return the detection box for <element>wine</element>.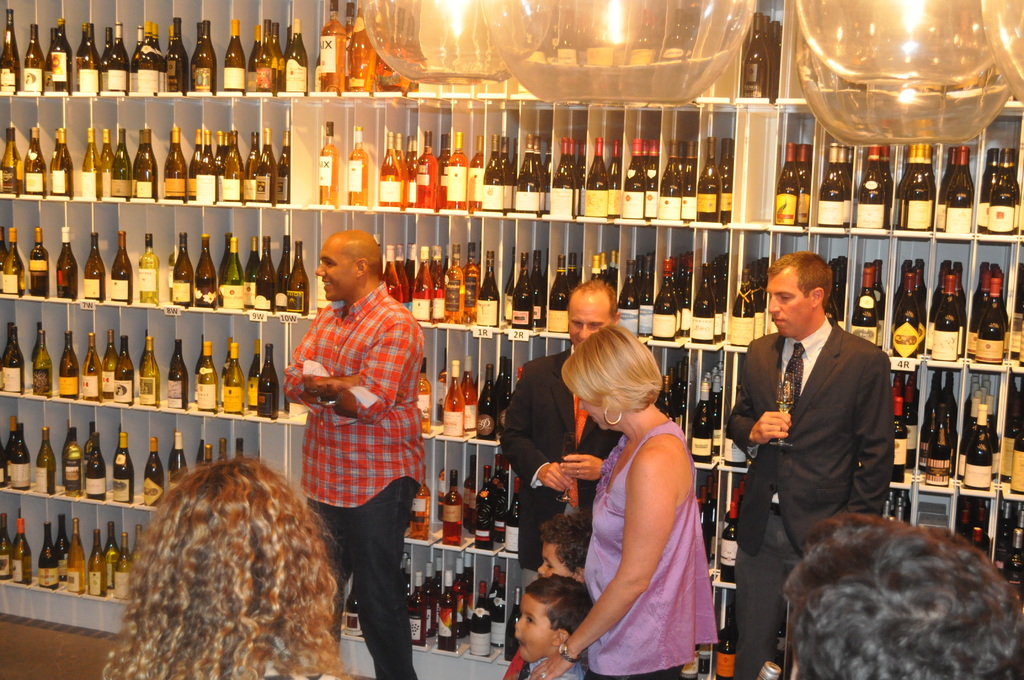
bbox(104, 521, 120, 588).
